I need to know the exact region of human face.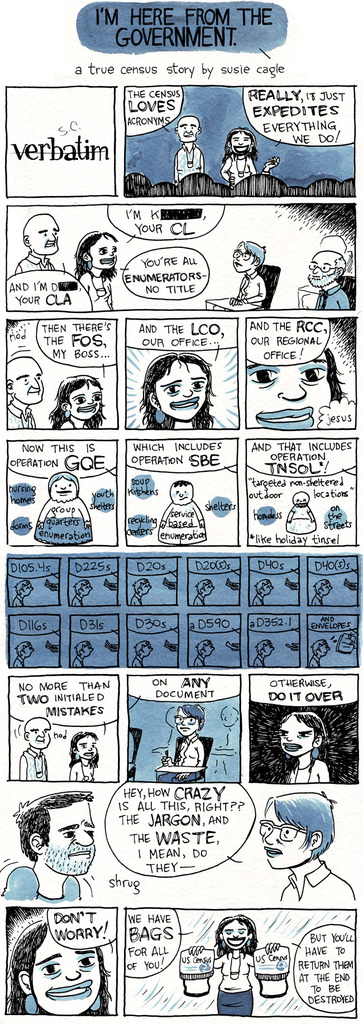
Region: <region>46, 798, 93, 881</region>.
